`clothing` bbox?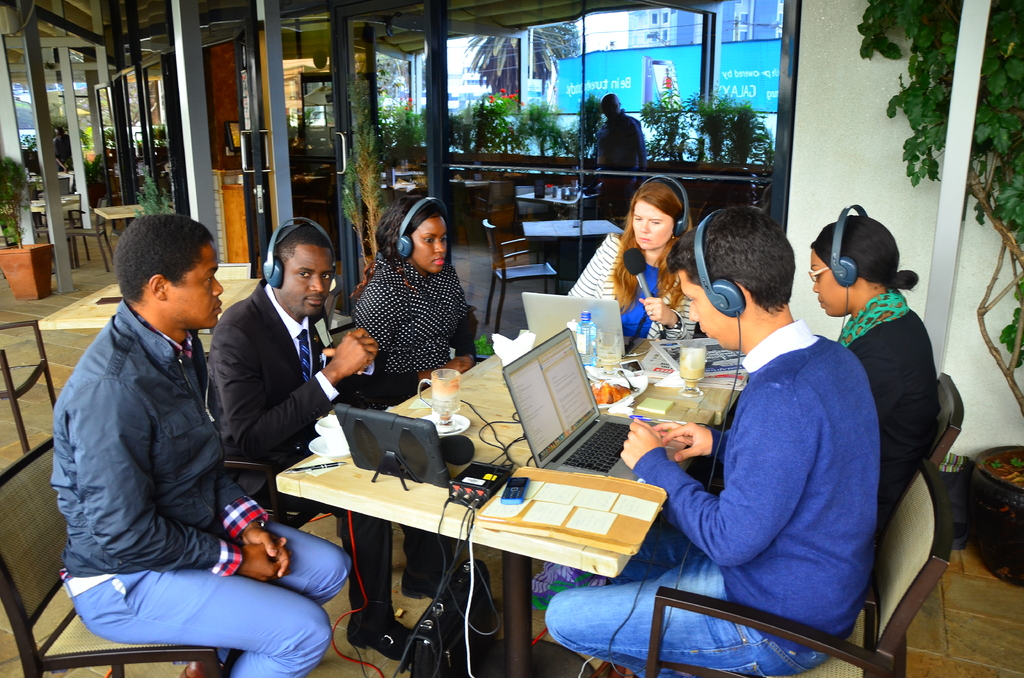
[591, 108, 646, 181]
